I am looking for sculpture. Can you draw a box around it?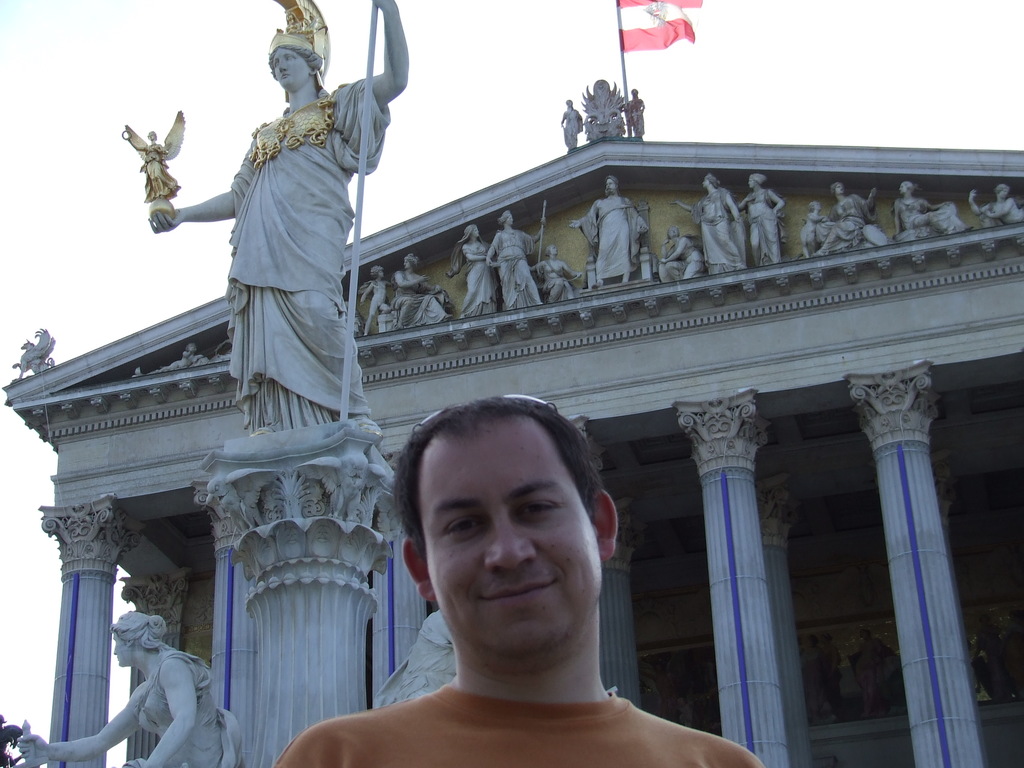
Sure, the bounding box is box(479, 204, 556, 308).
